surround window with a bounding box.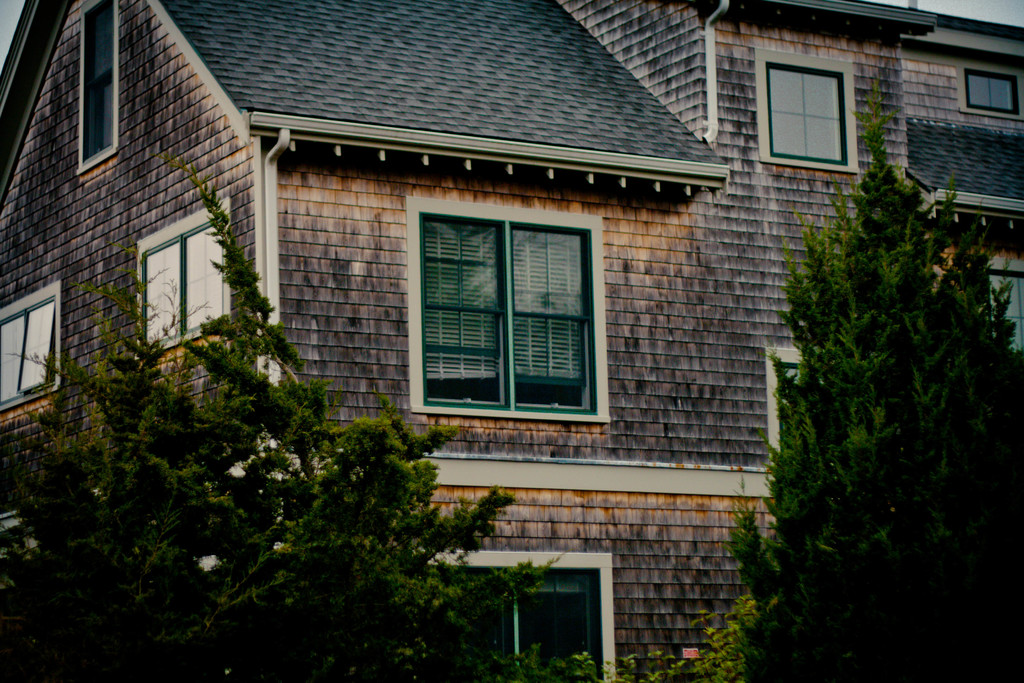
box(760, 45, 859, 173).
